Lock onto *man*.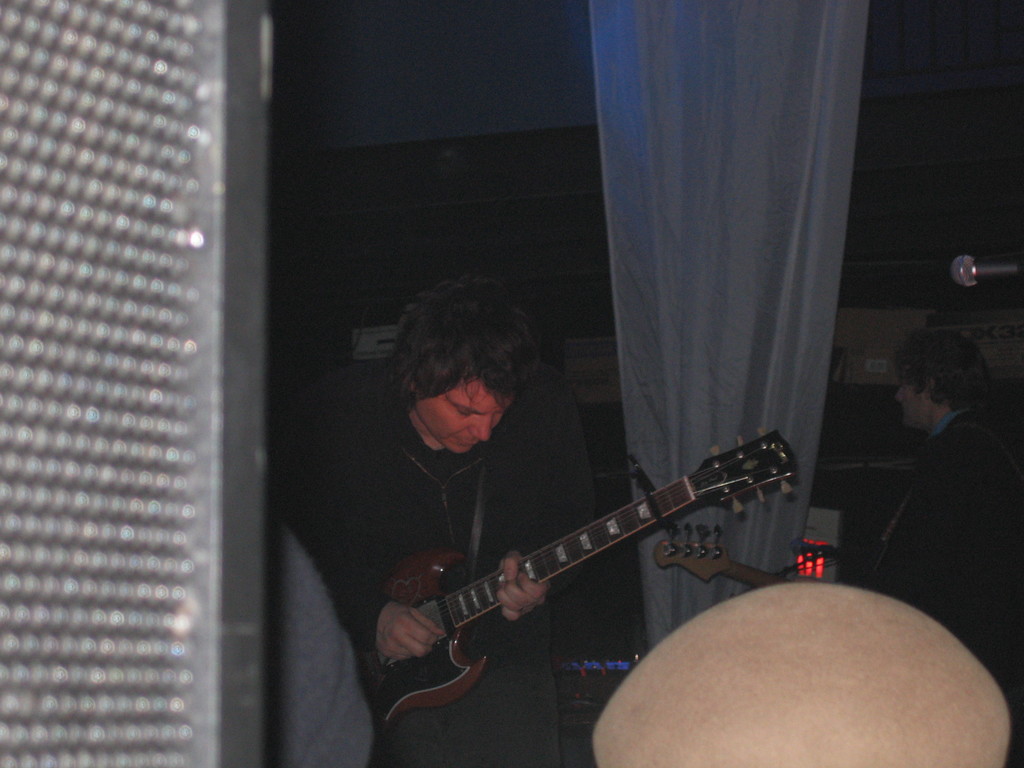
Locked: [865,317,1017,652].
